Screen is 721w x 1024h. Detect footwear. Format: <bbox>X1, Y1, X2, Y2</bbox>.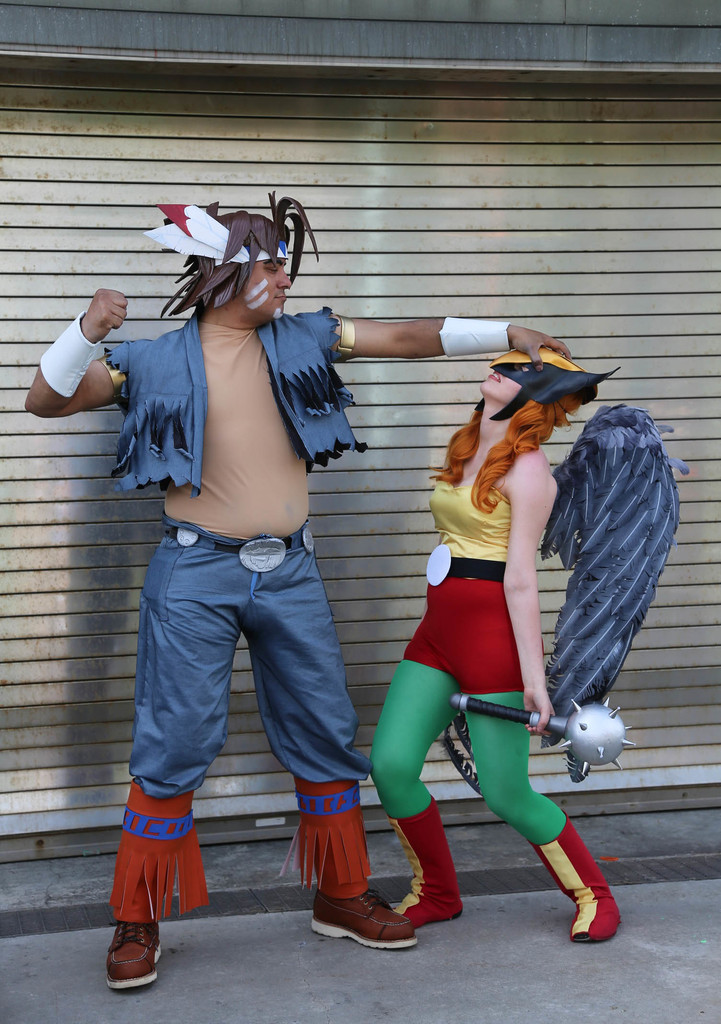
<bbox>387, 825, 468, 932</bbox>.
